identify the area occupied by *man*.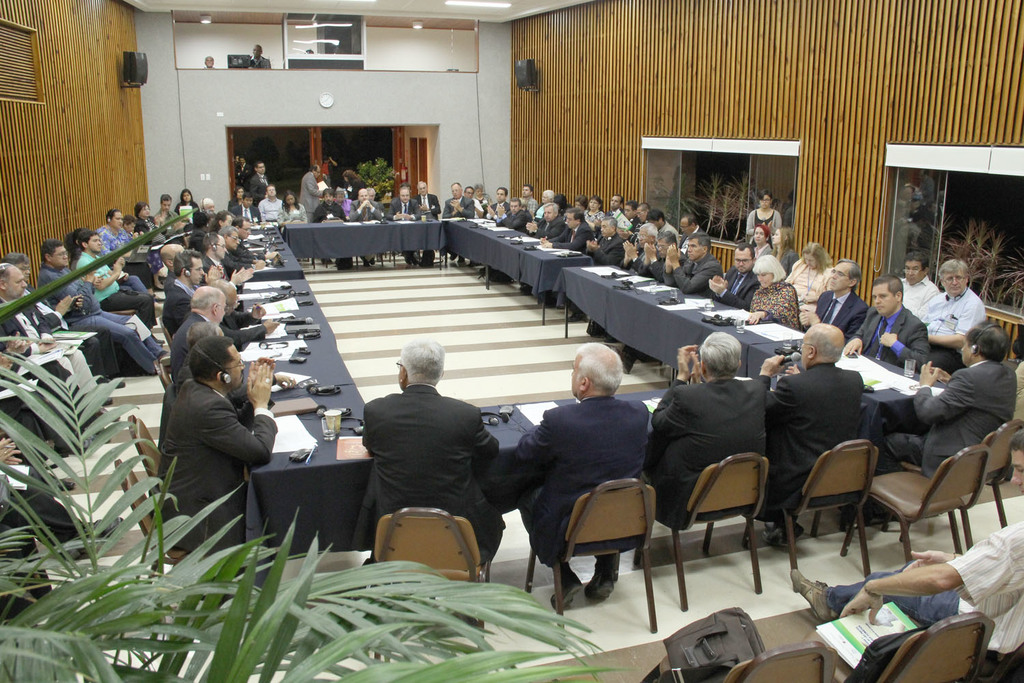
Area: {"left": 71, "top": 229, "right": 158, "bottom": 329}.
